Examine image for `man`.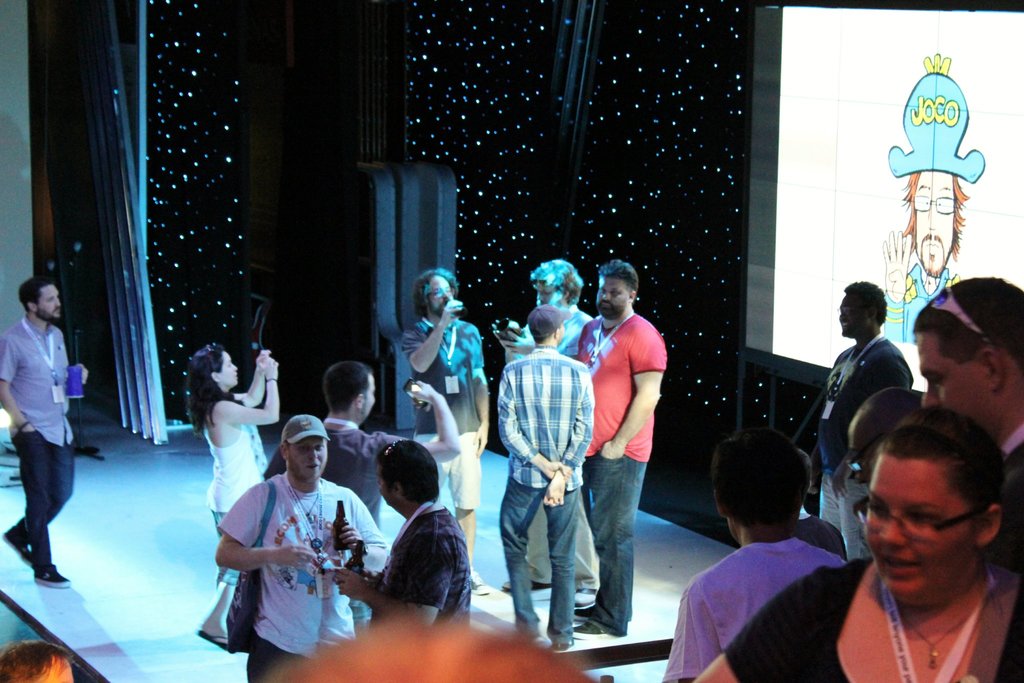
Examination result: <box>584,268,684,602</box>.
